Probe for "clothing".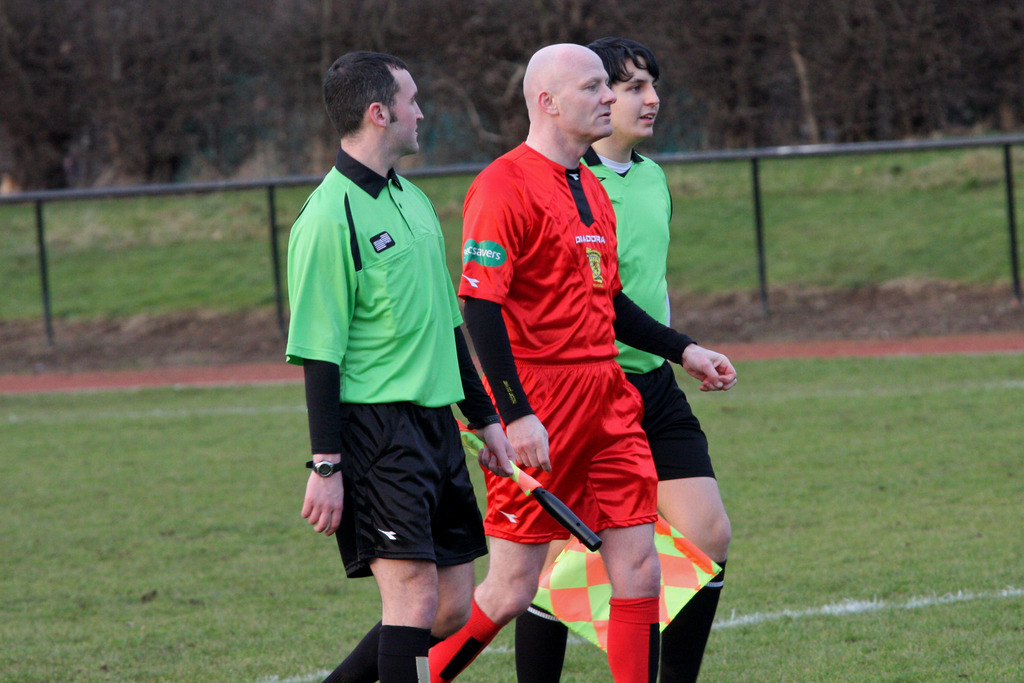
Probe result: 276:151:490:574.
